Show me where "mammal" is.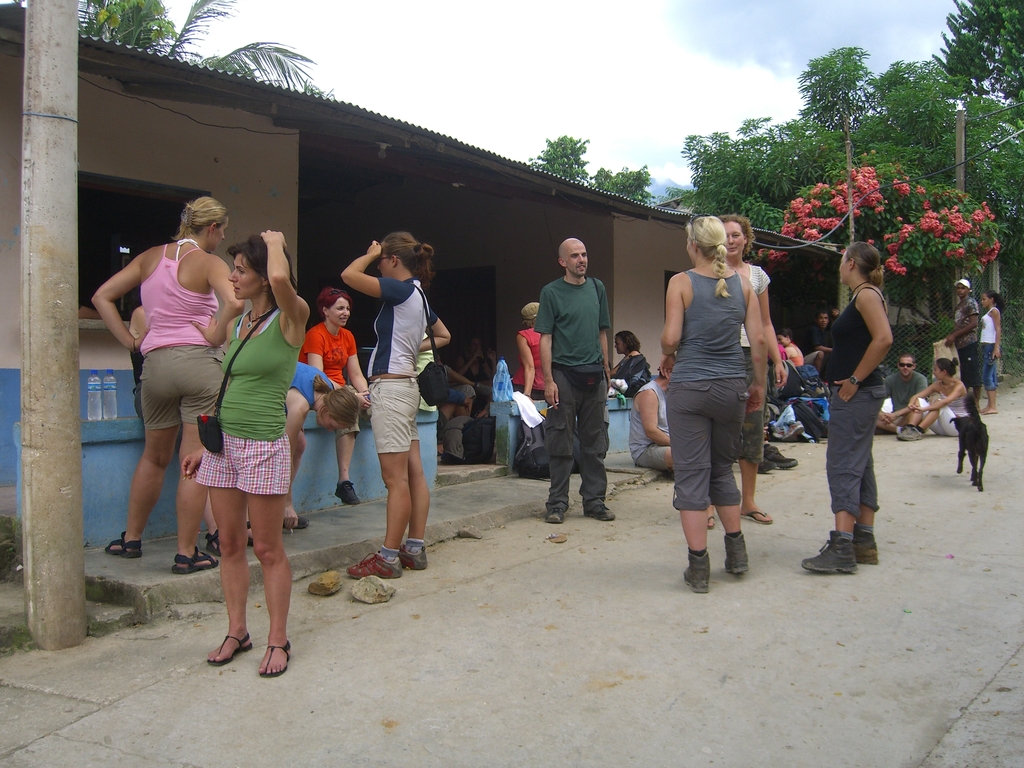
"mammal" is at (x1=947, y1=392, x2=989, y2=488).
